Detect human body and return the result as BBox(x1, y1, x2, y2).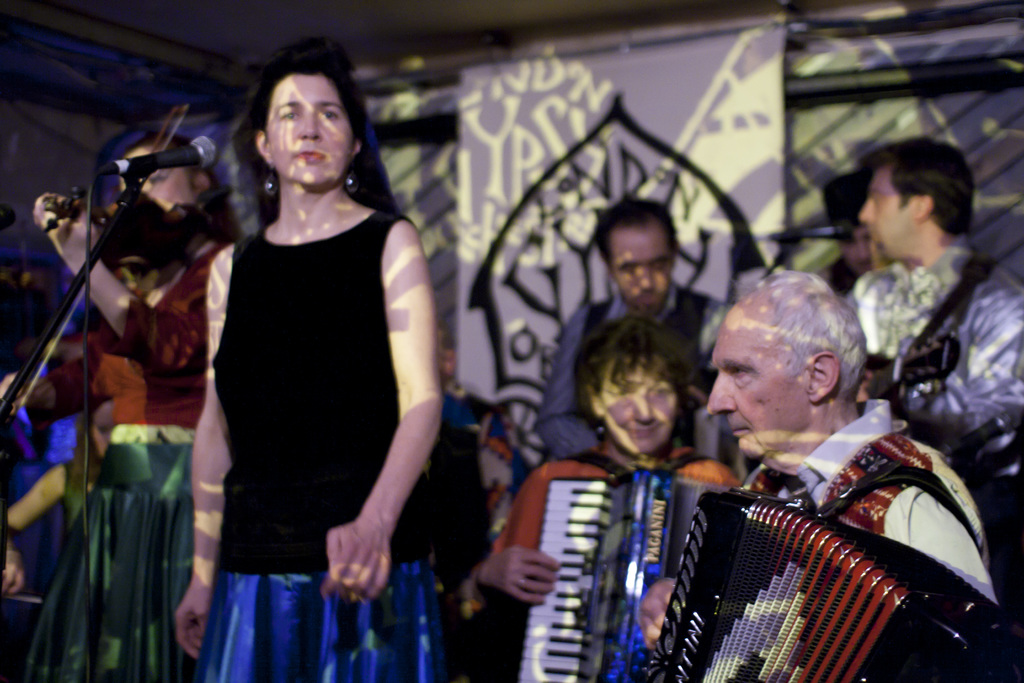
BBox(538, 278, 738, 477).
